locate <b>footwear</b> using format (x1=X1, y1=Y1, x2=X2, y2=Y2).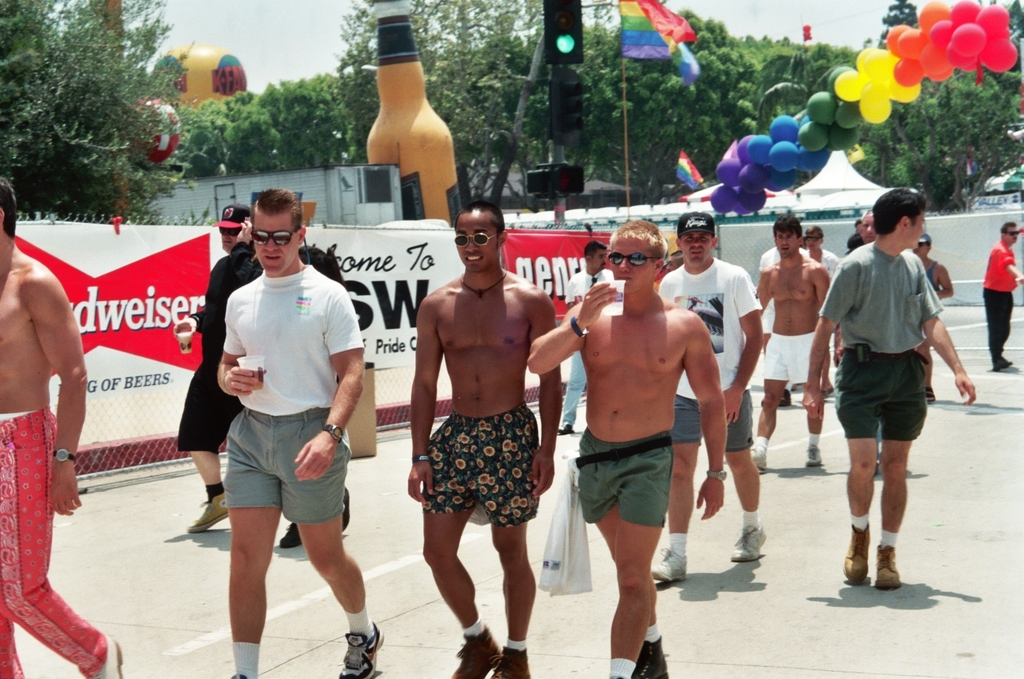
(x1=558, y1=420, x2=574, y2=431).
